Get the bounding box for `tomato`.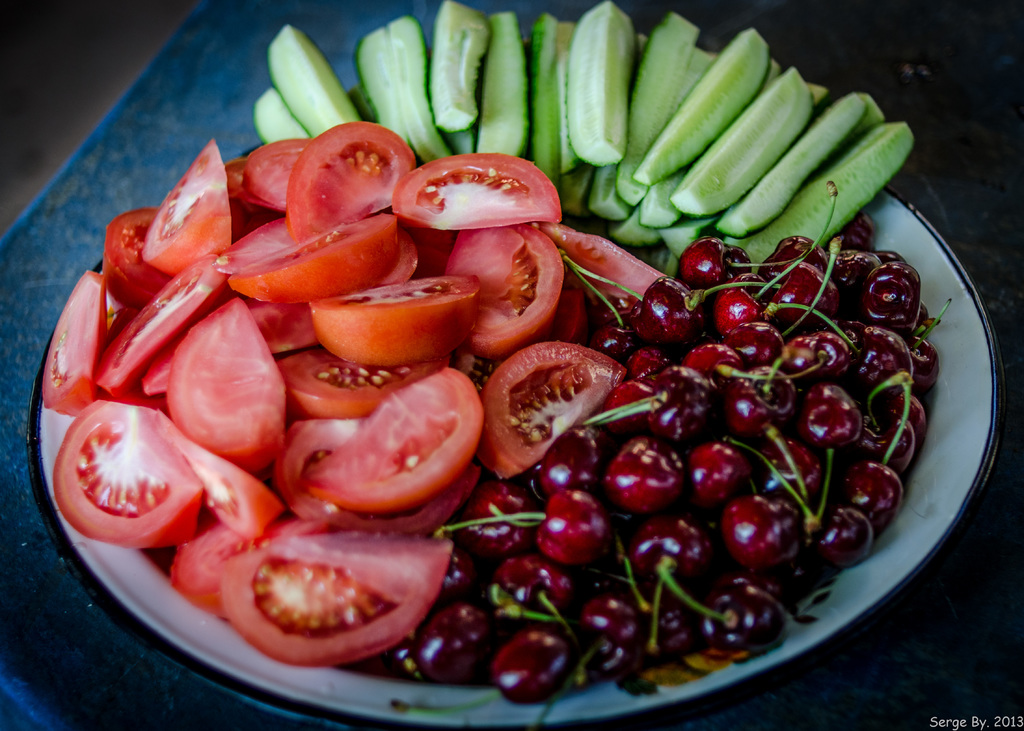
{"x1": 190, "y1": 526, "x2": 459, "y2": 657}.
